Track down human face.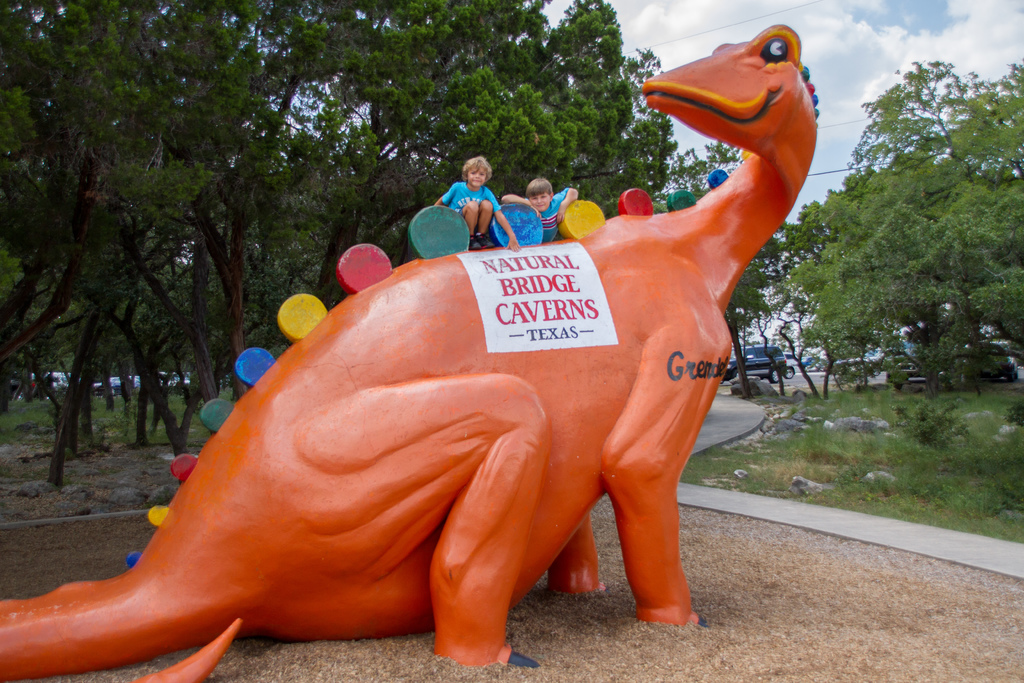
Tracked to (530, 188, 550, 210).
